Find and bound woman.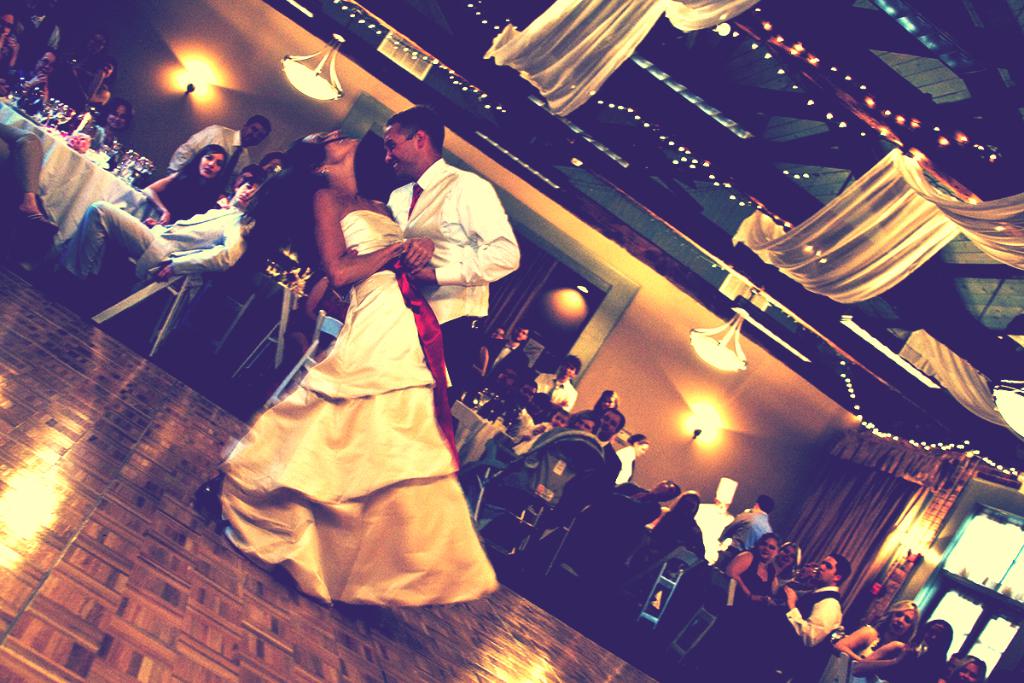
Bound: (519,482,680,569).
